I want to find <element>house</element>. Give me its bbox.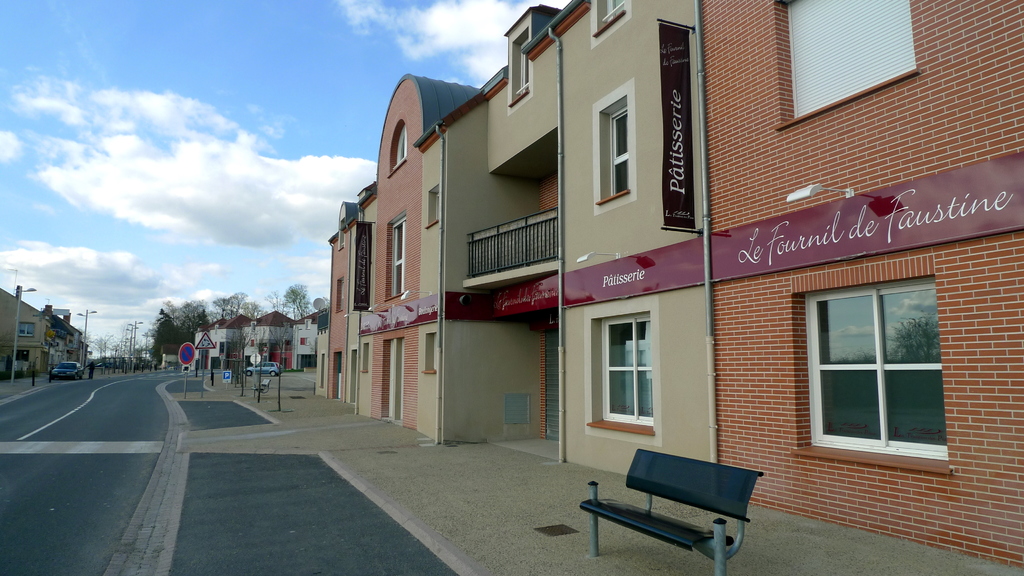
detection(289, 301, 326, 373).
